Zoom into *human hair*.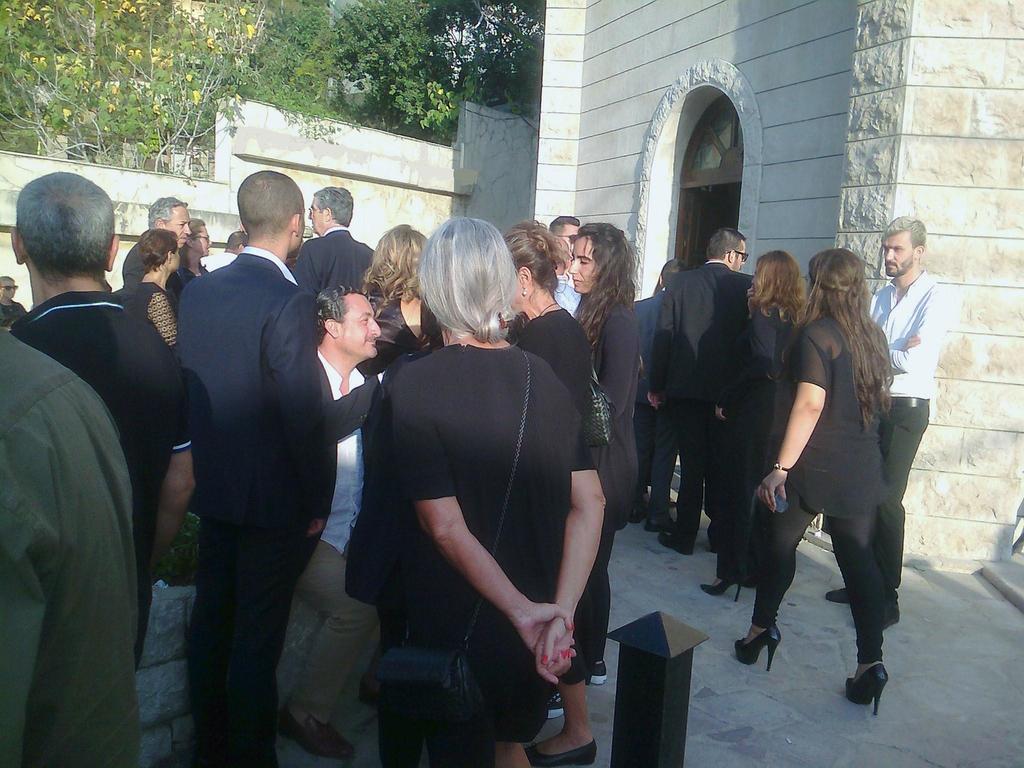
Zoom target: (659, 256, 685, 282).
